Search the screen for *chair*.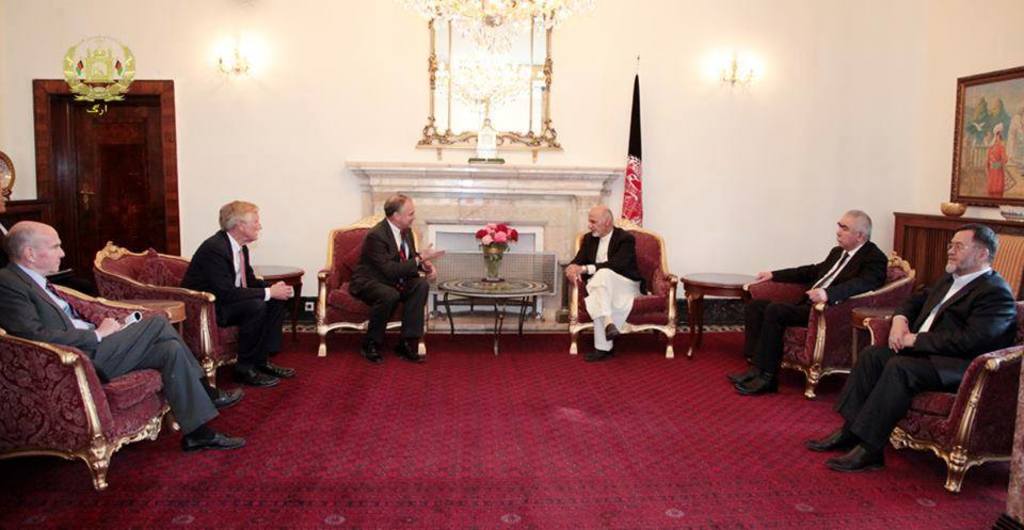
Found at locate(6, 279, 188, 492).
